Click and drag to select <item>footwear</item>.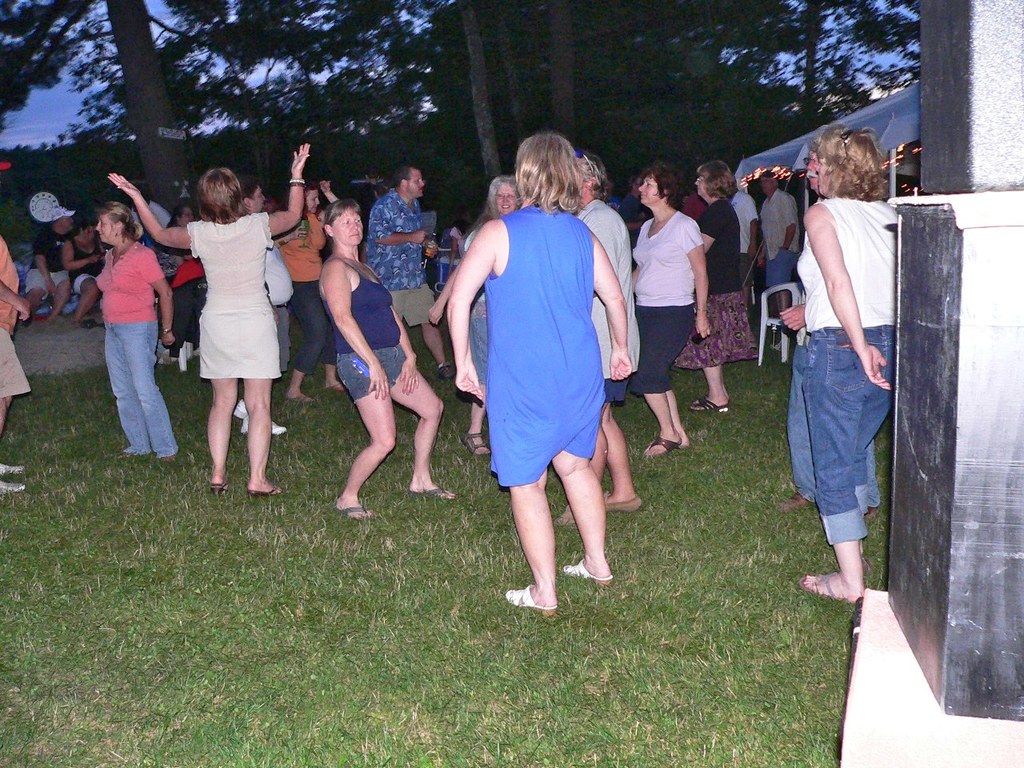
Selection: BBox(0, 462, 24, 474).
